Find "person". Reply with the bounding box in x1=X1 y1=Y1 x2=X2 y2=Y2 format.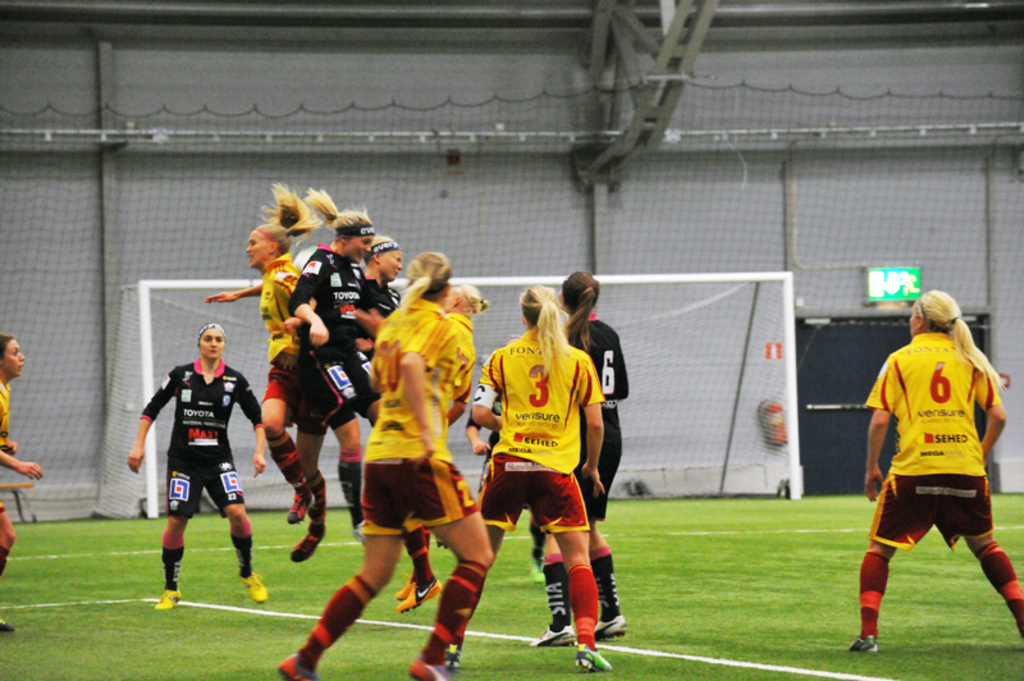
x1=0 y1=330 x2=40 y2=629.
